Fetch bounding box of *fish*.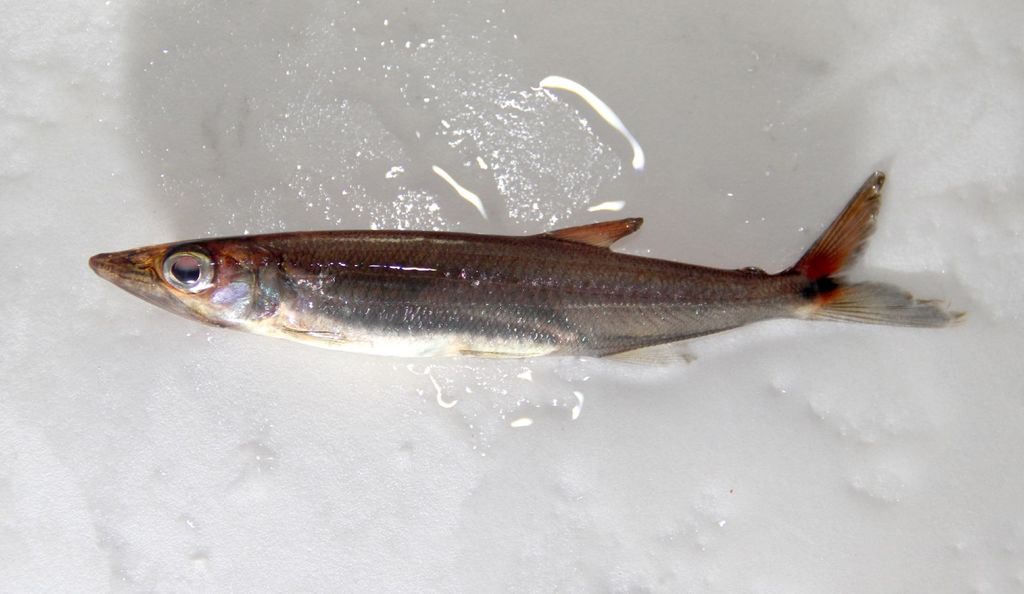
Bbox: box(88, 158, 968, 365).
